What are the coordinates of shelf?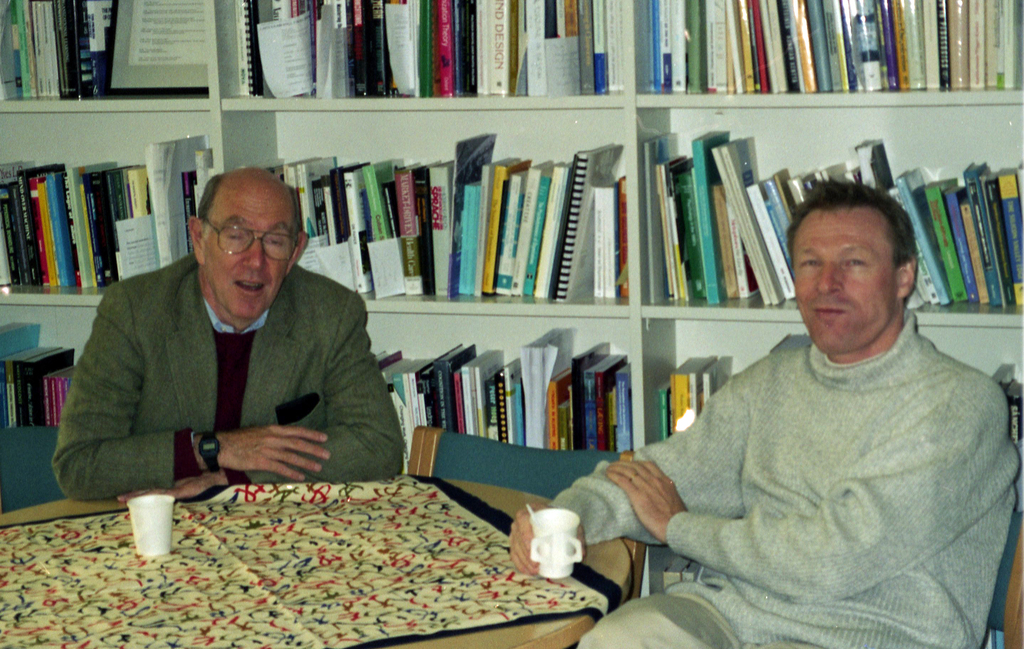
select_region(636, 323, 1023, 443).
